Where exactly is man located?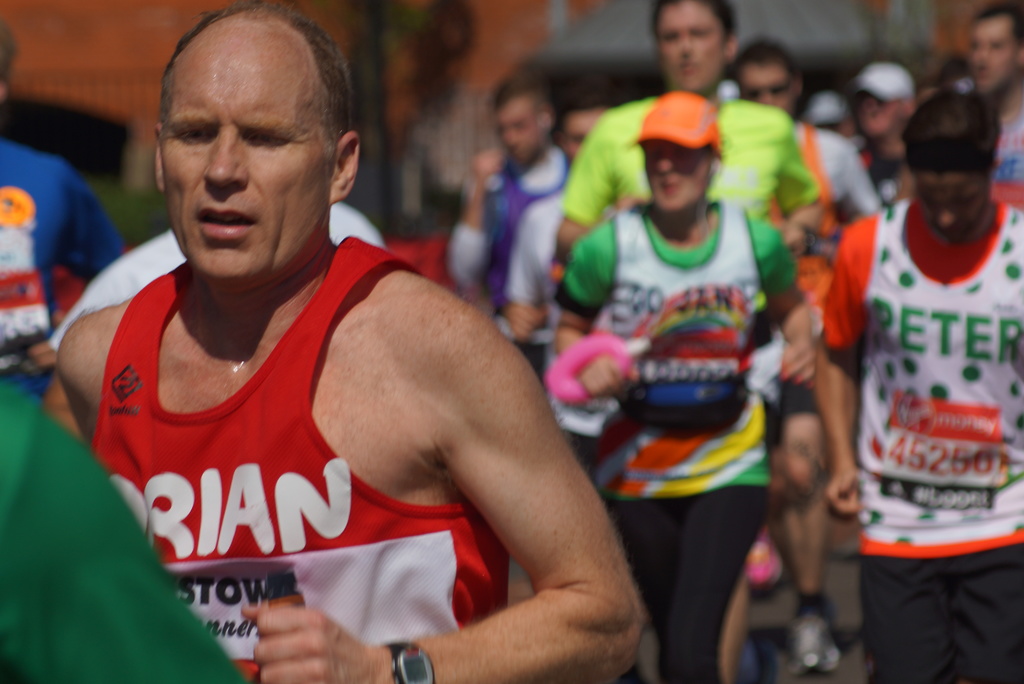
Its bounding box is x1=67 y1=29 x2=685 y2=667.
